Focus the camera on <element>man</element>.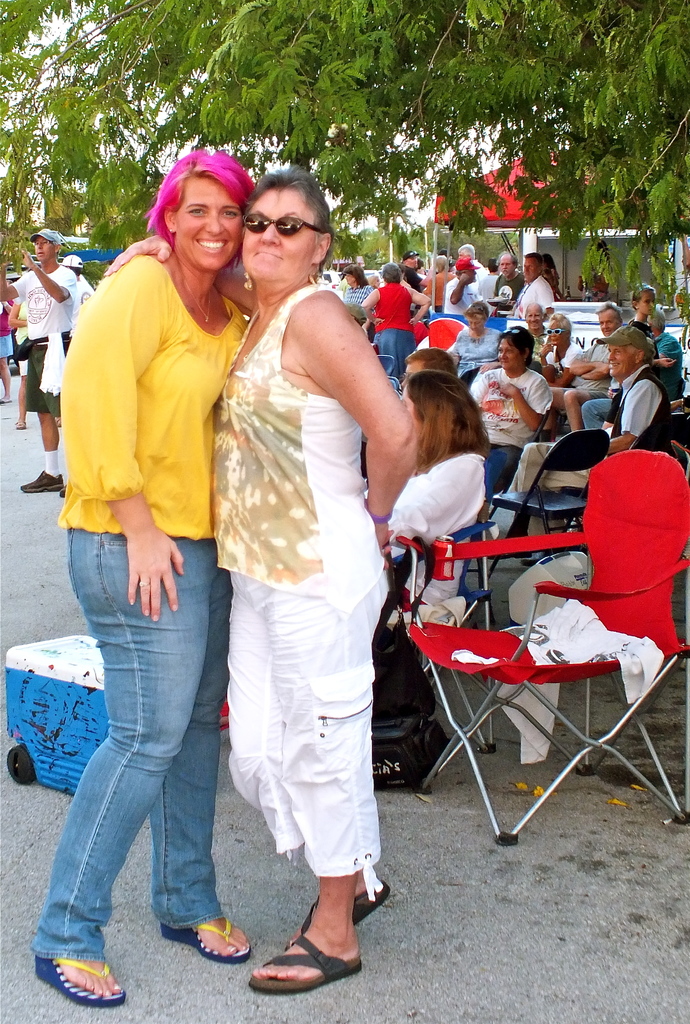
Focus region: rect(388, 249, 436, 307).
